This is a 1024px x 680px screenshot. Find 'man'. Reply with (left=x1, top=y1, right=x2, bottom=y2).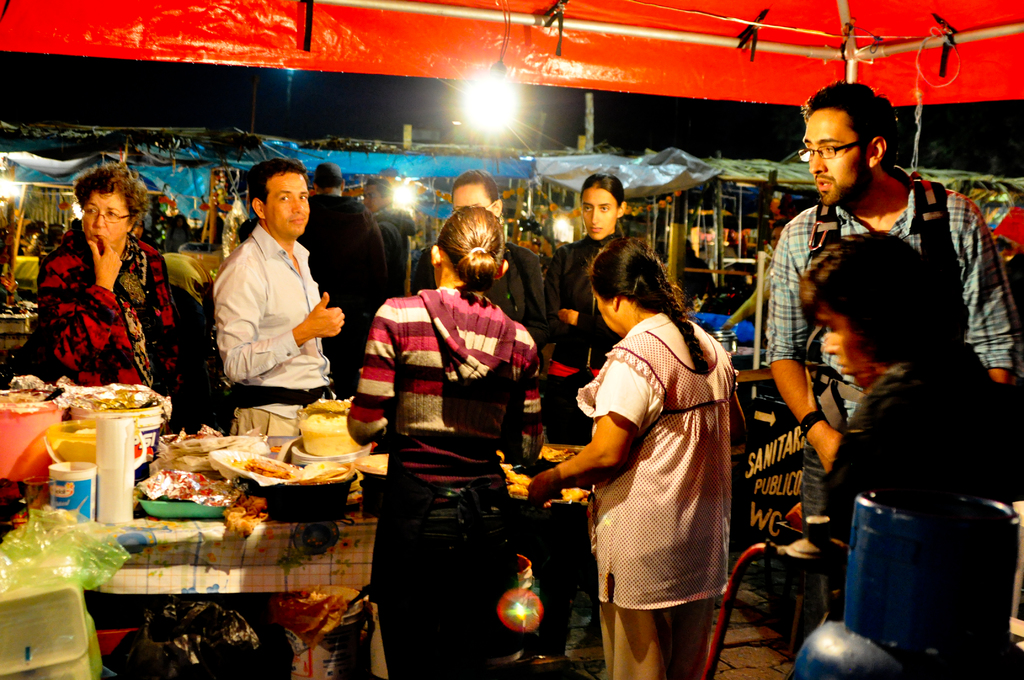
(left=762, top=80, right=1022, bottom=543).
